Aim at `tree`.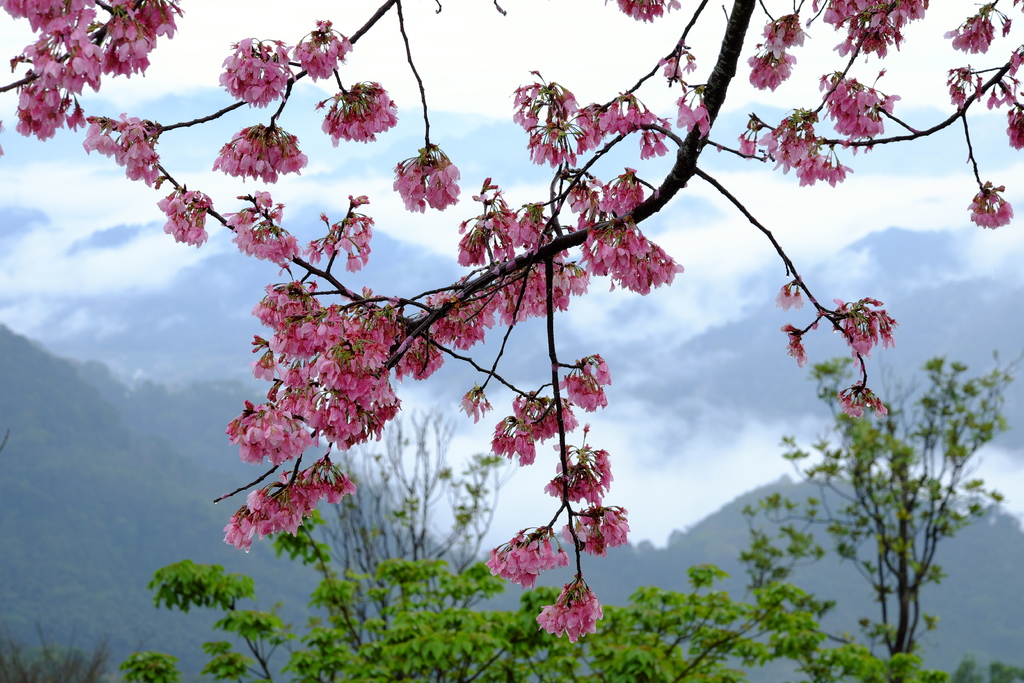
Aimed at (left=115, top=340, right=1015, bottom=682).
